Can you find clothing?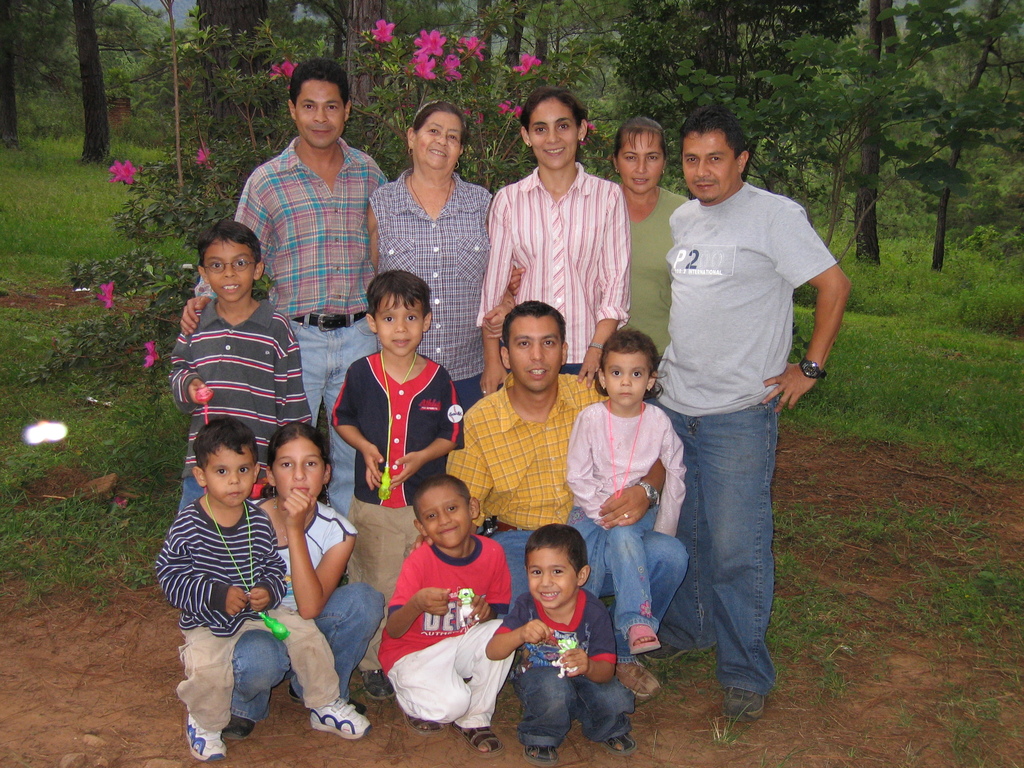
Yes, bounding box: (162,286,312,515).
